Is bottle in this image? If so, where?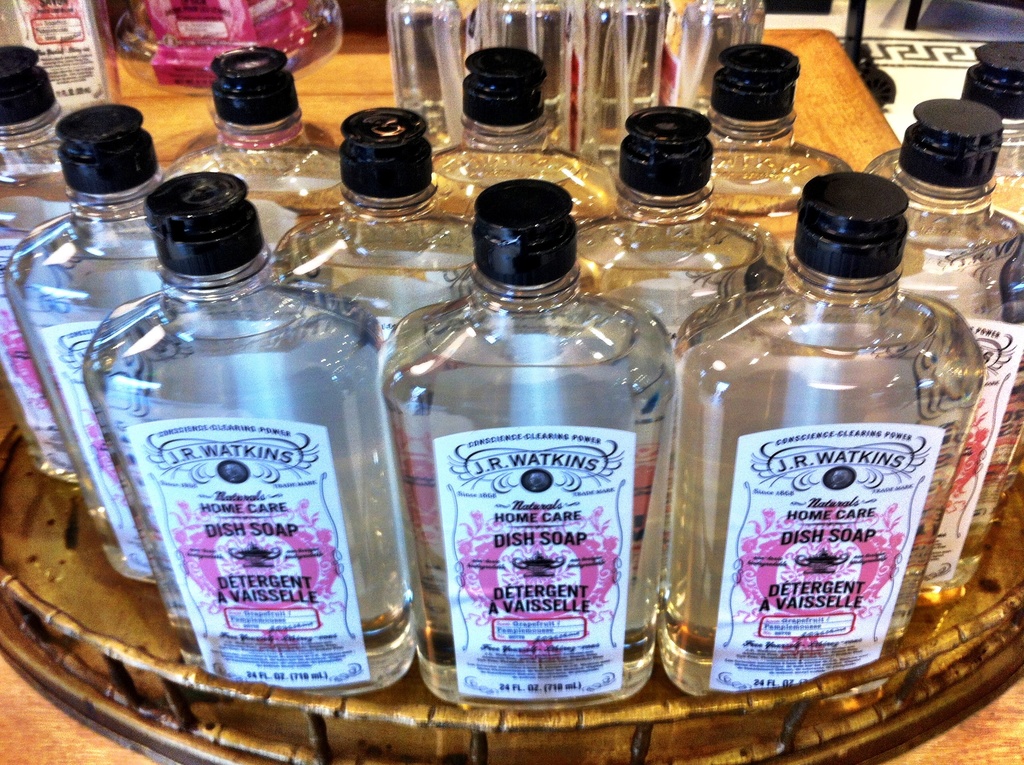
Yes, at region(264, 99, 487, 360).
